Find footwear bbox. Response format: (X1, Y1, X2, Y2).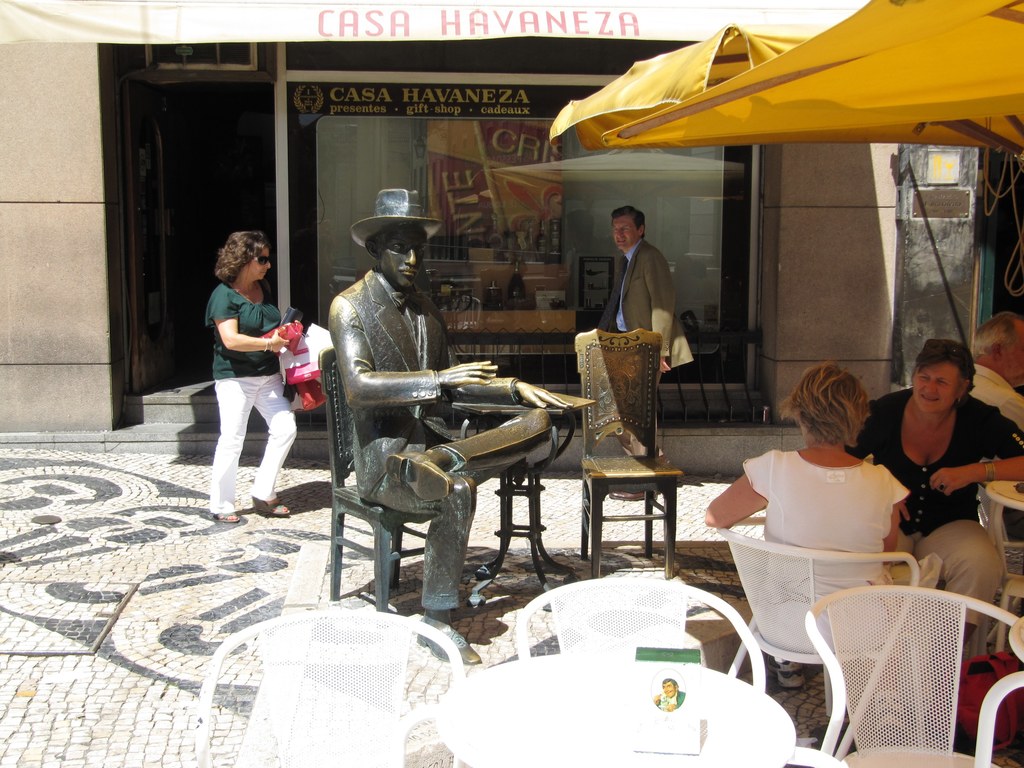
(604, 486, 656, 508).
